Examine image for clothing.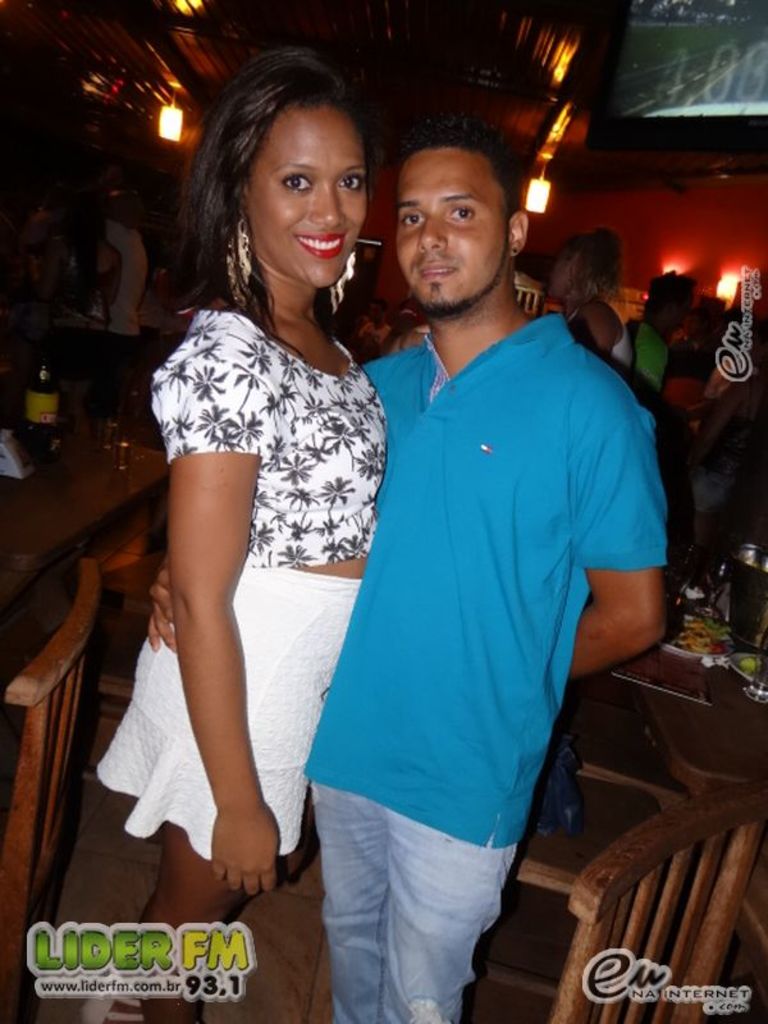
Examination result: <region>93, 312, 389, 849</region>.
